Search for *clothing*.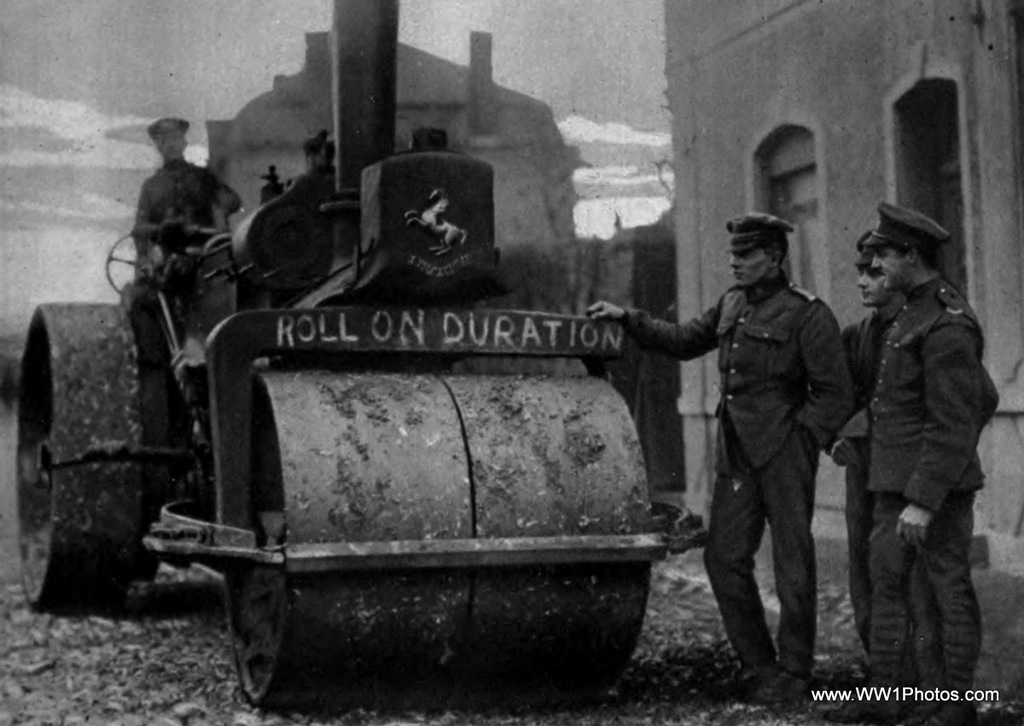
Found at 872 276 984 715.
